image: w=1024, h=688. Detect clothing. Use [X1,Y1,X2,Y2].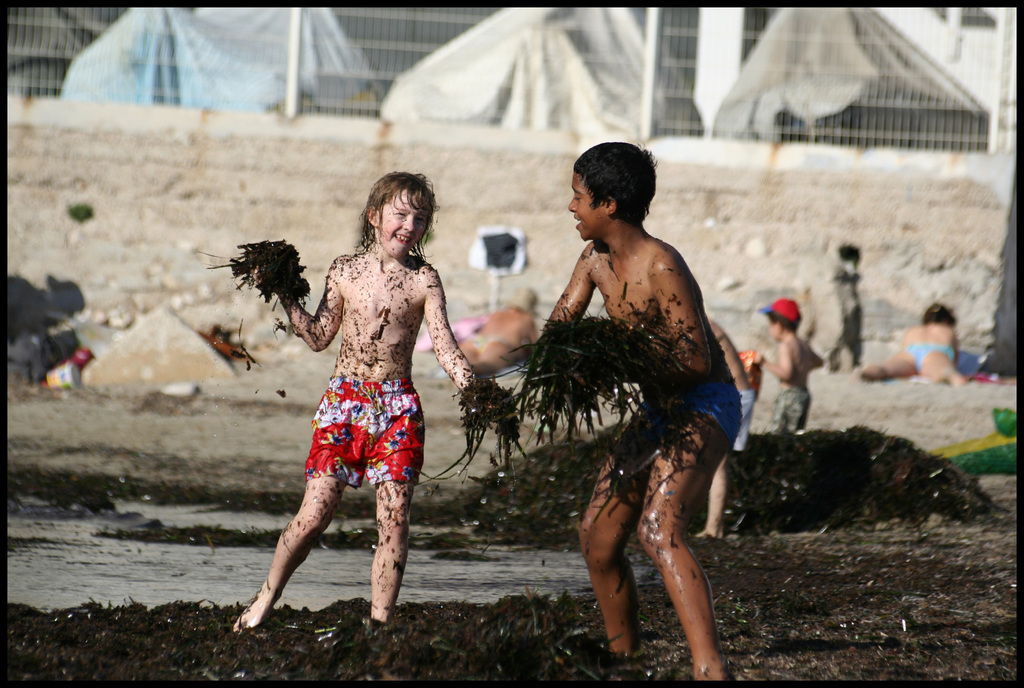
[696,373,744,445].
